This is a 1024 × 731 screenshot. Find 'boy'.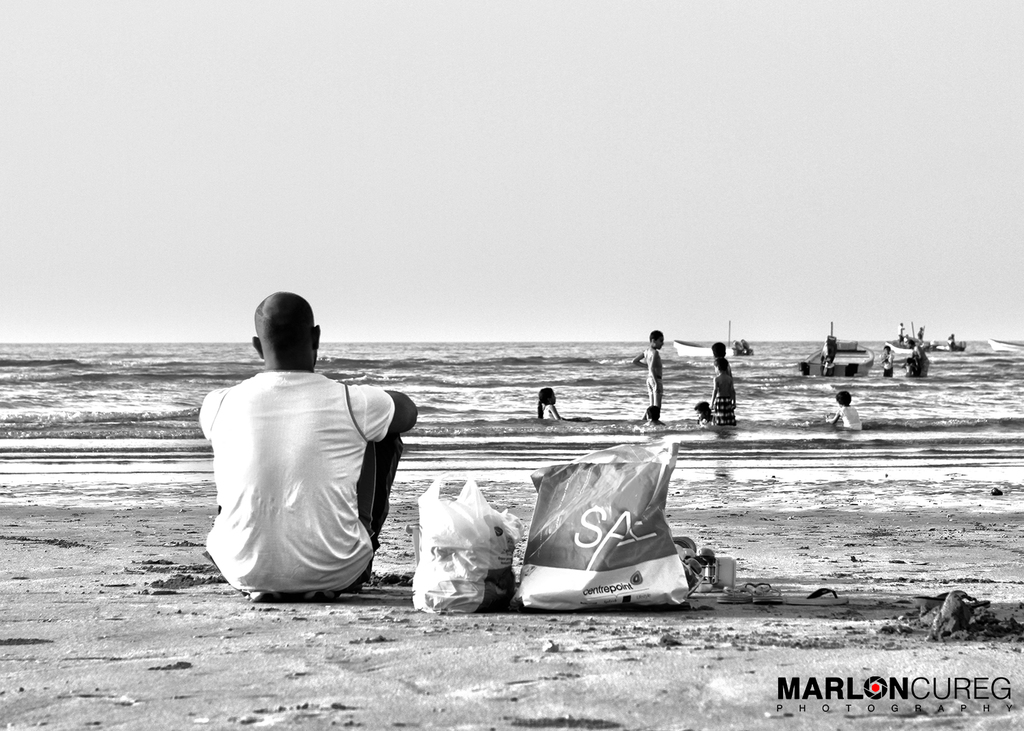
Bounding box: detection(713, 343, 735, 375).
